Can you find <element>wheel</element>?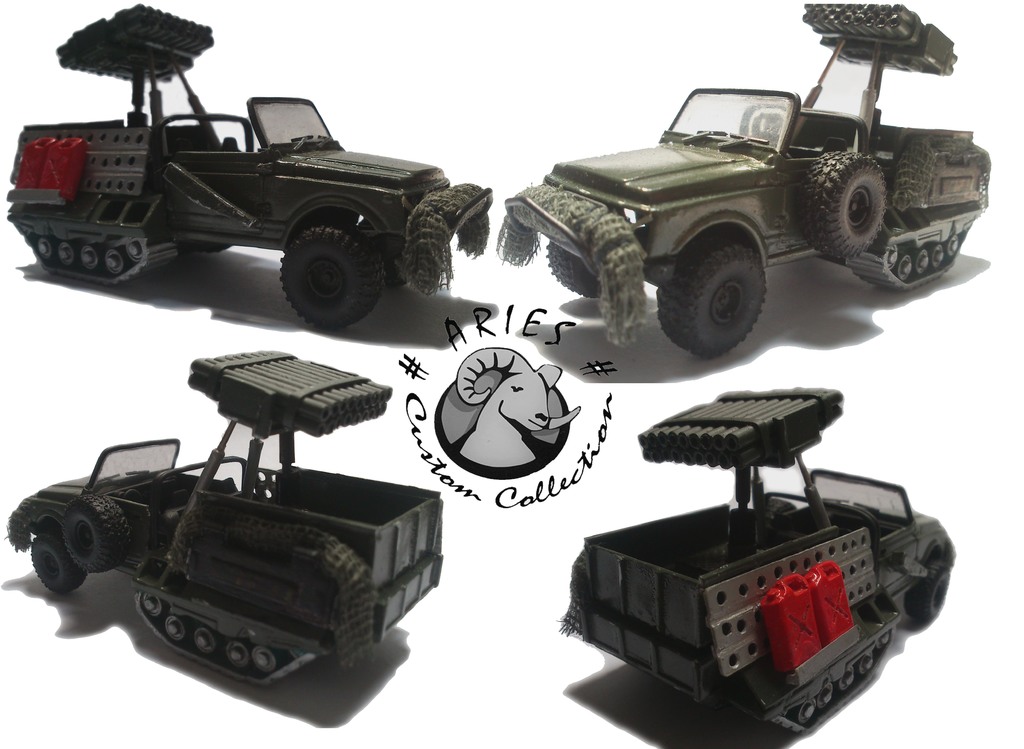
Yes, bounding box: region(79, 243, 99, 274).
